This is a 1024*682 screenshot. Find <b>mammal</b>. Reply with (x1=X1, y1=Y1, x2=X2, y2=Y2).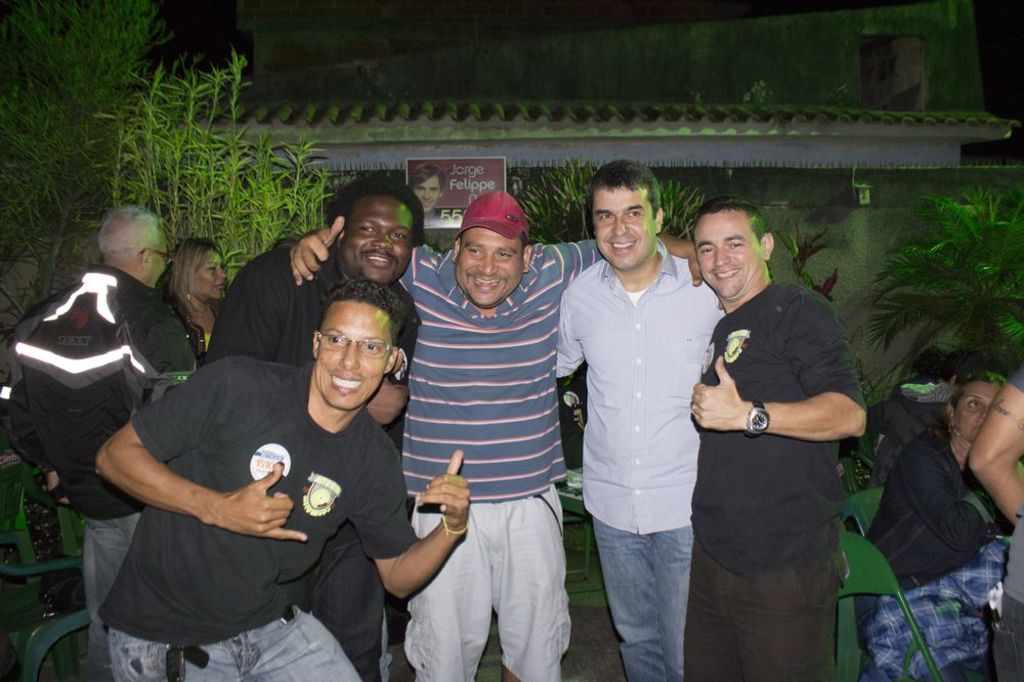
(x1=685, y1=191, x2=863, y2=681).
